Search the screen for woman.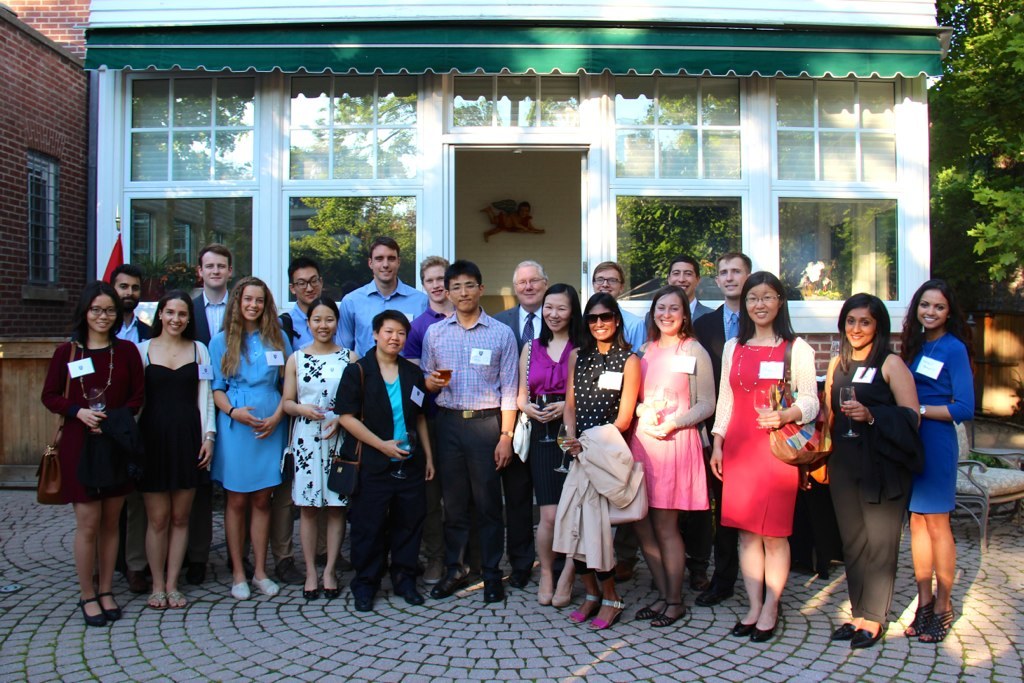
Found at [206, 277, 293, 602].
